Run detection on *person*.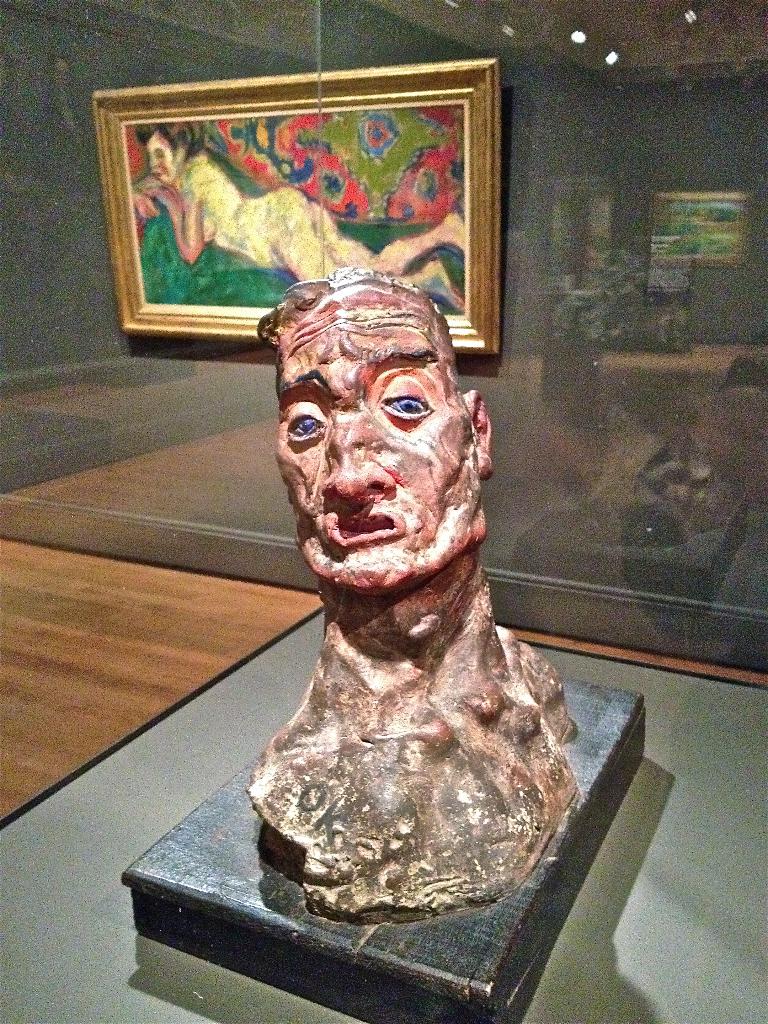
Result: BBox(243, 274, 586, 920).
